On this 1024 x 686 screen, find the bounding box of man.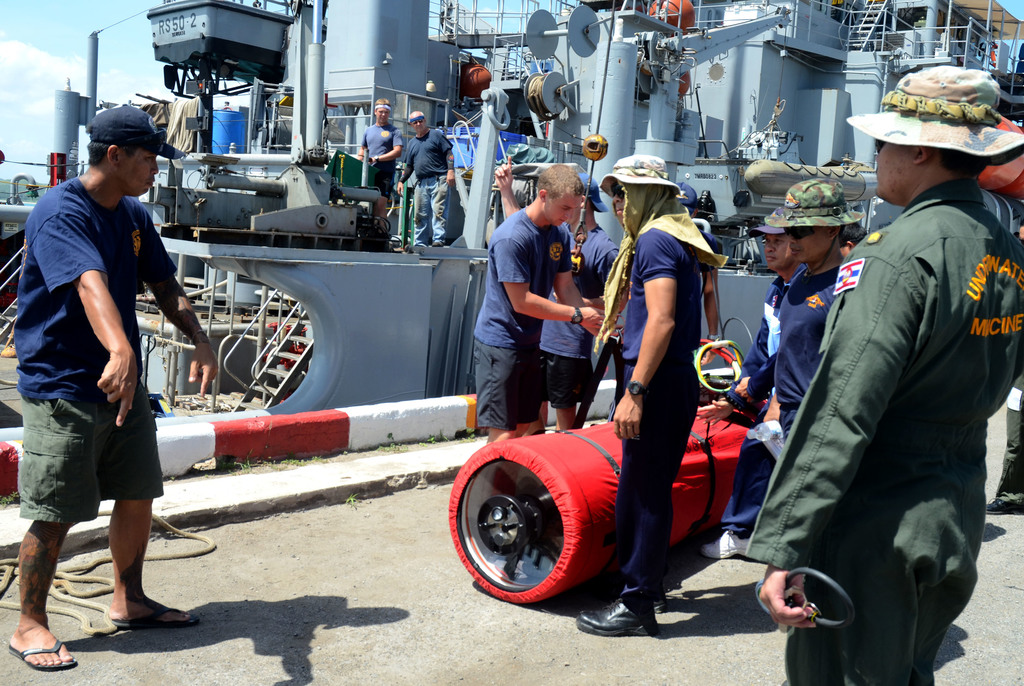
Bounding box: rect(735, 179, 868, 443).
